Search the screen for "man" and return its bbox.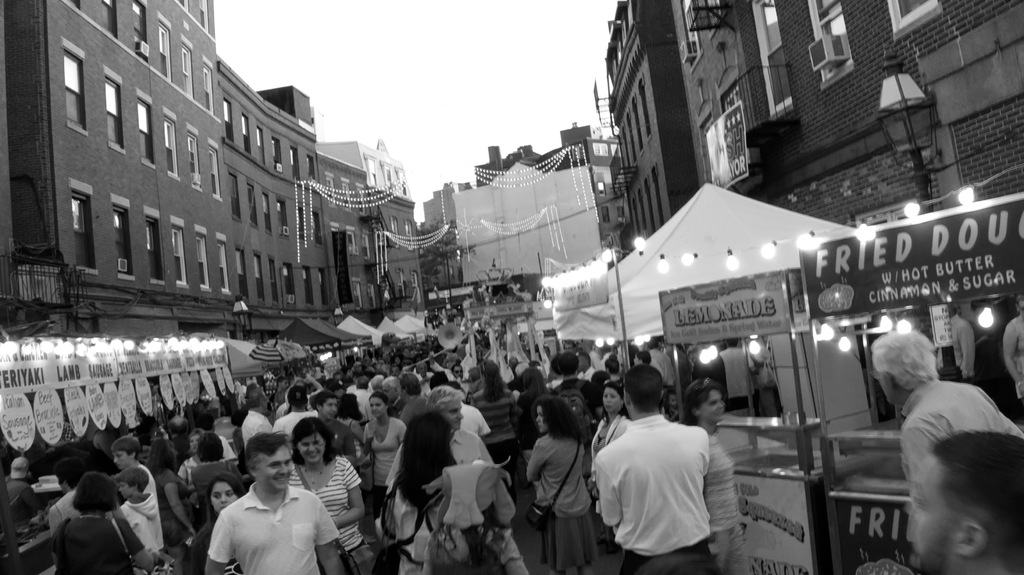
Found: x1=273 y1=377 x2=310 y2=419.
